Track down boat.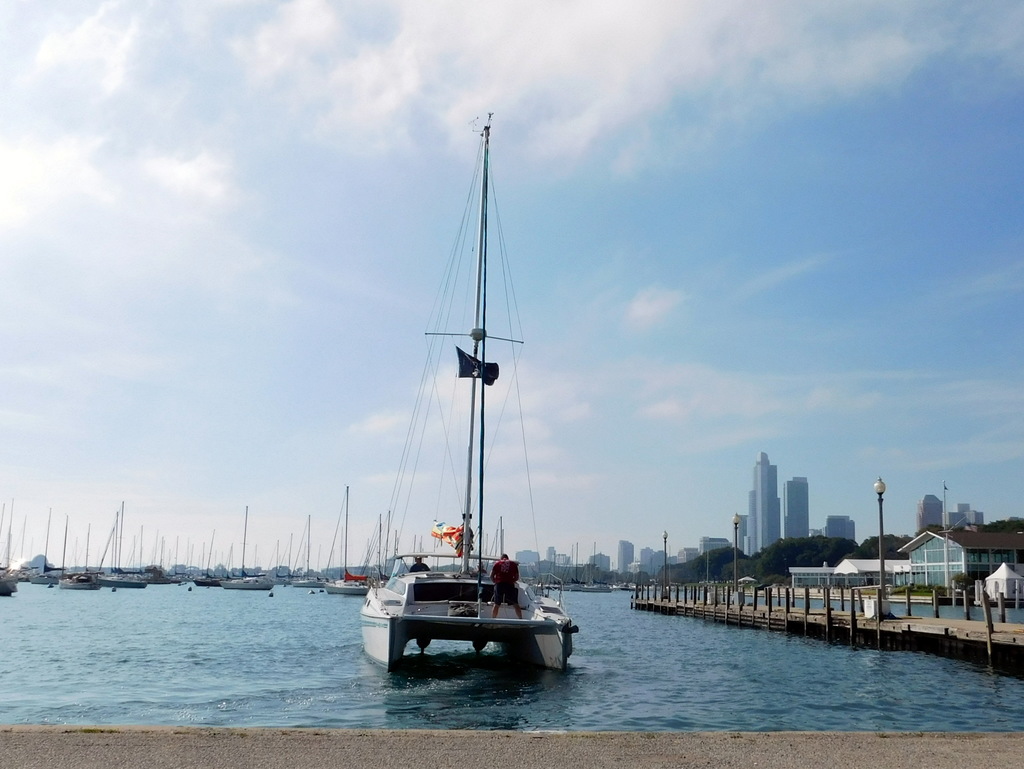
Tracked to left=0, top=499, right=26, bottom=596.
